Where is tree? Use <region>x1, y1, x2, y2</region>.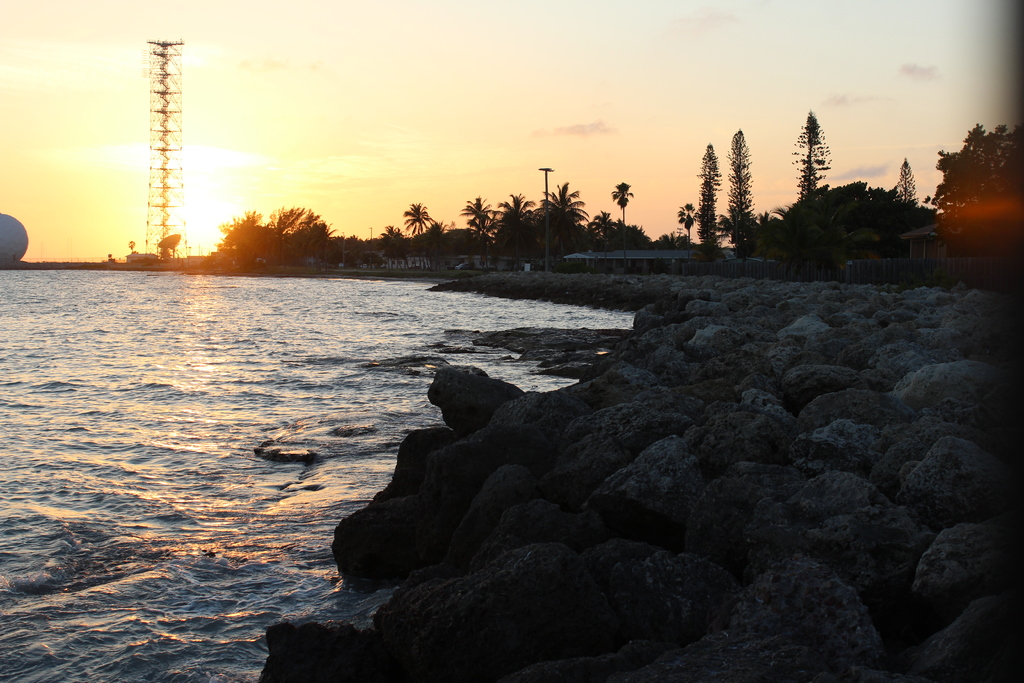
<region>700, 140, 723, 252</region>.
